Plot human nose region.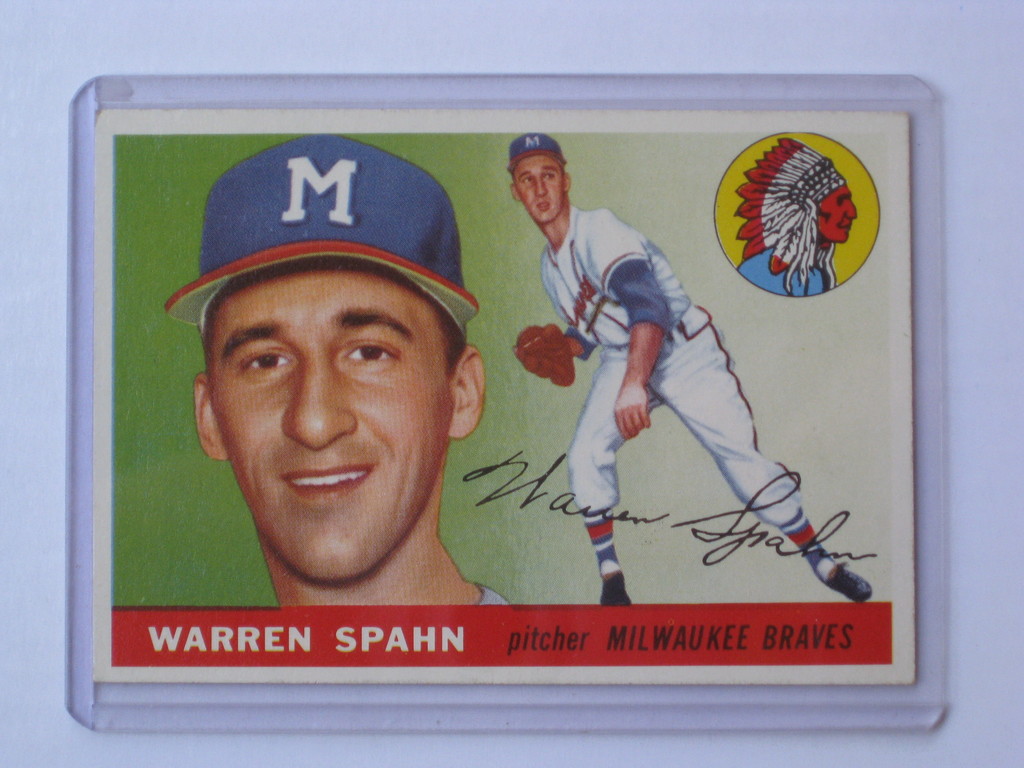
Plotted at rect(844, 200, 861, 217).
